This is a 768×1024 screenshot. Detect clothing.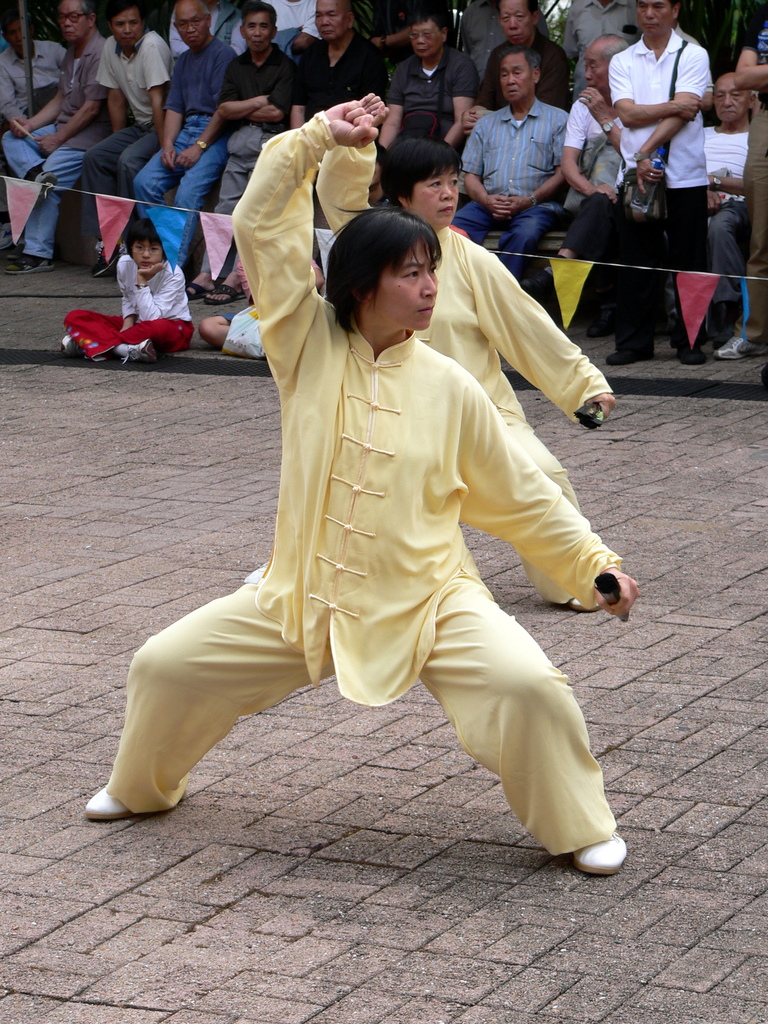
377,42,475,166.
